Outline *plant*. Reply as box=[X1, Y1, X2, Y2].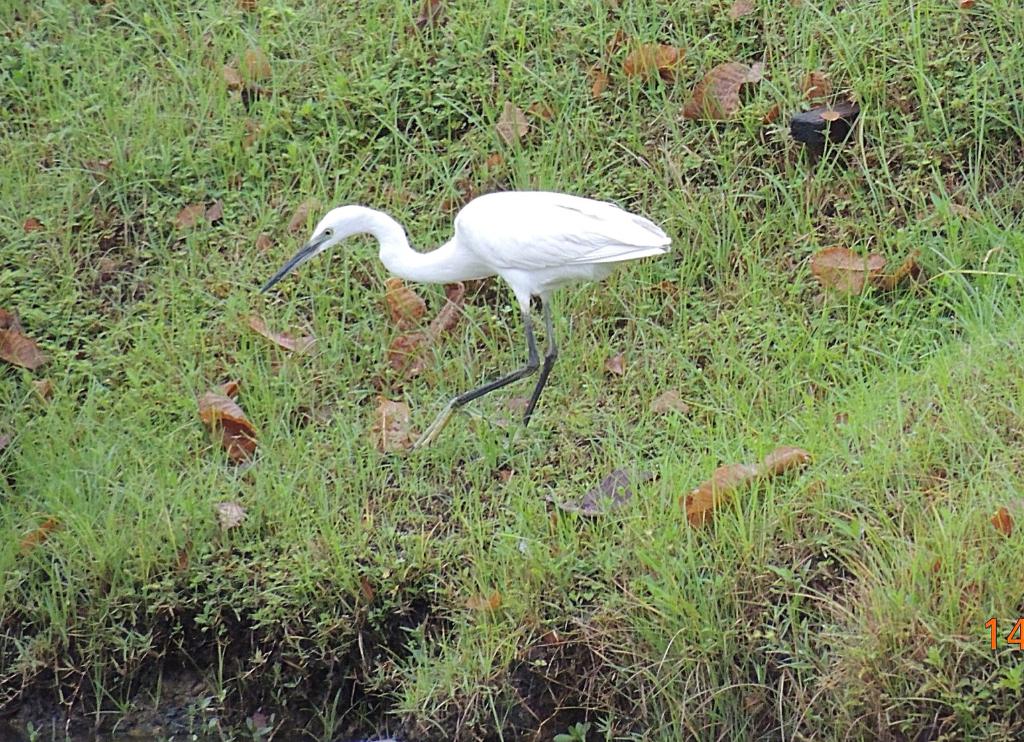
box=[0, 0, 1023, 741].
